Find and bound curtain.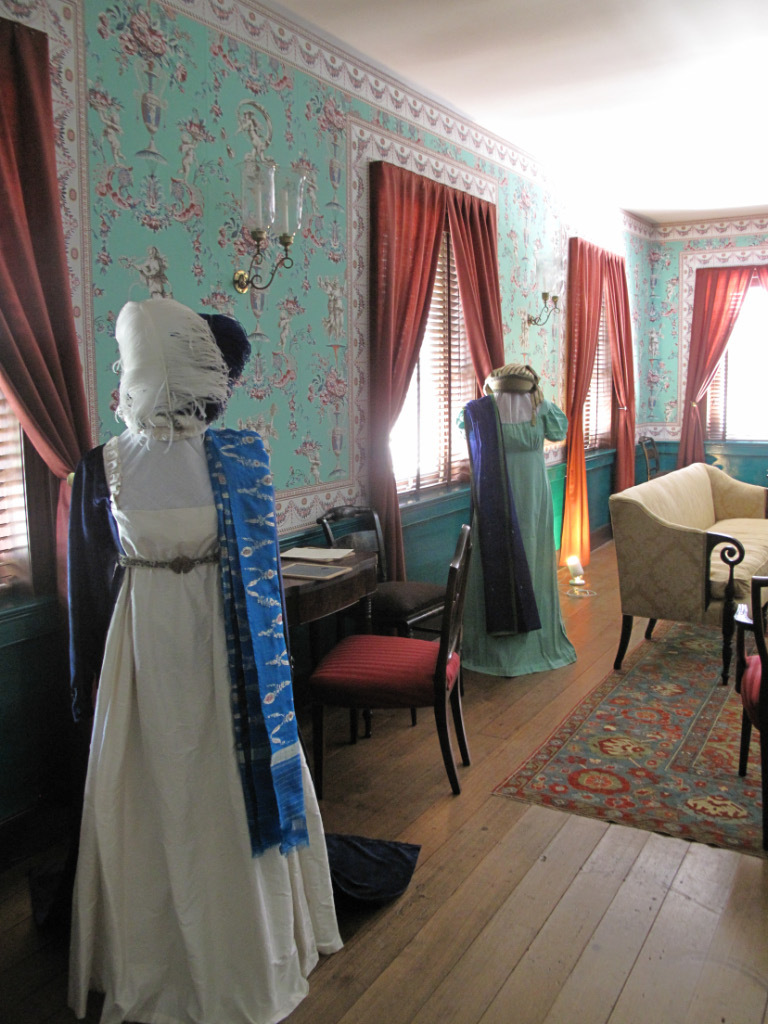
Bound: left=679, top=264, right=767, bottom=496.
